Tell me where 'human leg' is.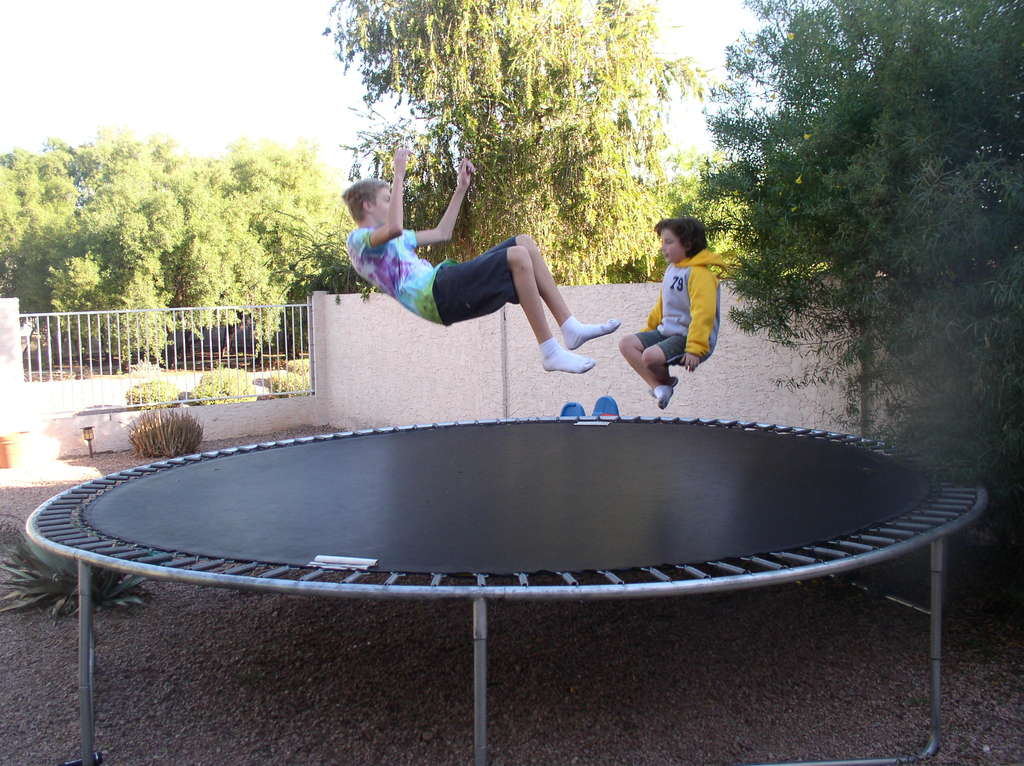
'human leg' is at (616,324,671,408).
